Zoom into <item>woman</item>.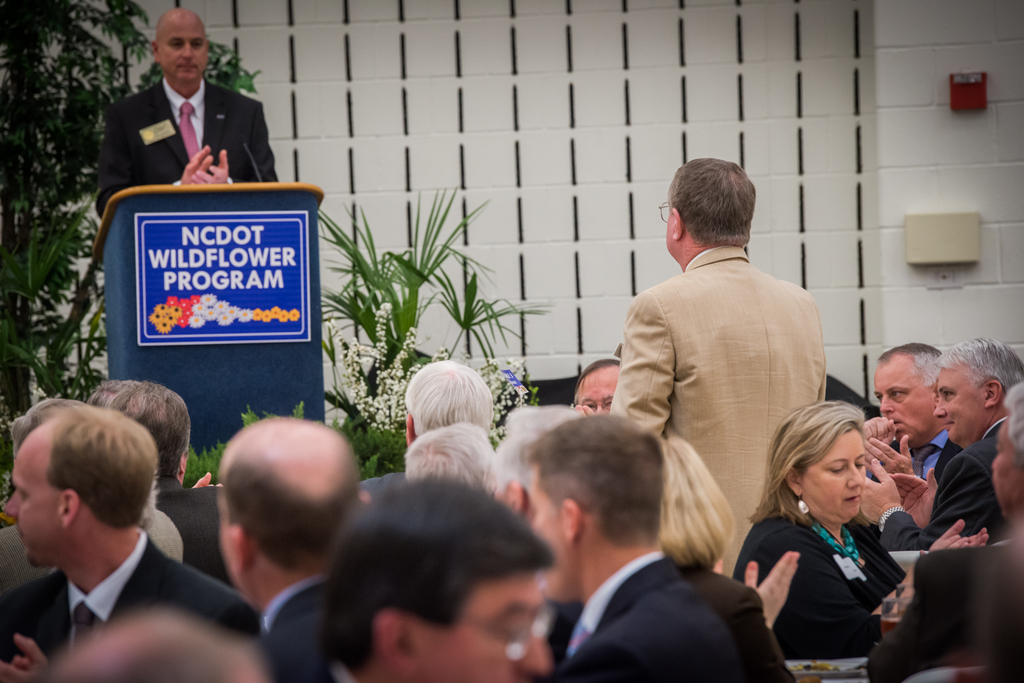
Zoom target: locate(659, 433, 801, 682).
